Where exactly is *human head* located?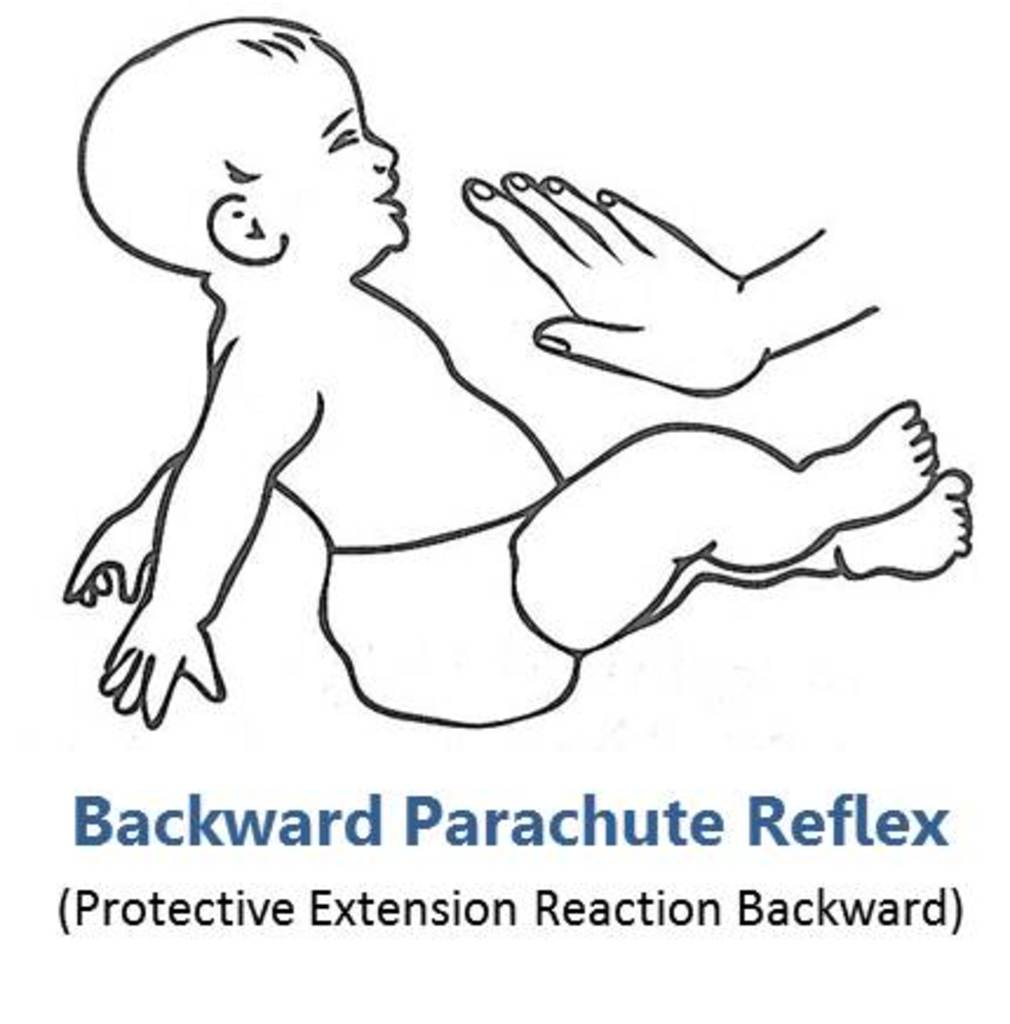
Its bounding box is <box>87,5,425,315</box>.
